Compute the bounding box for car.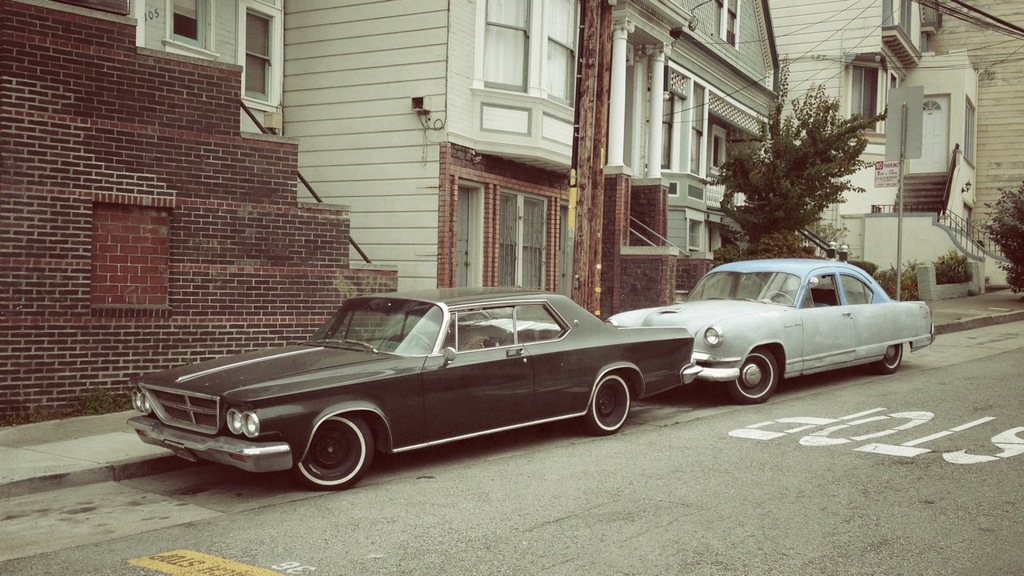
bbox=[604, 254, 936, 409].
